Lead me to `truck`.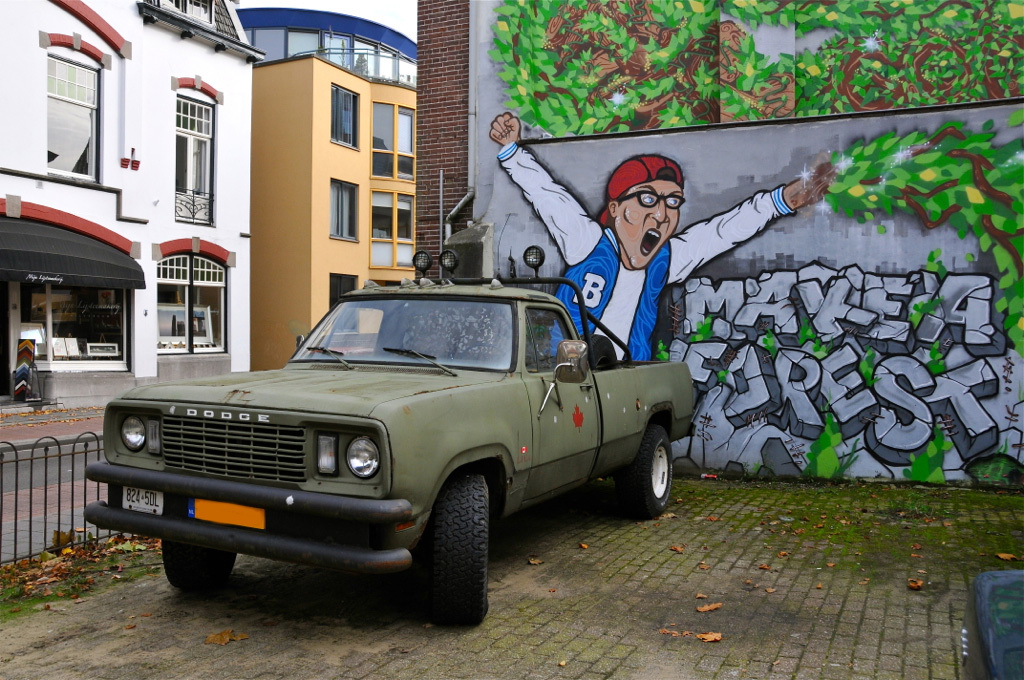
Lead to [121, 298, 682, 631].
